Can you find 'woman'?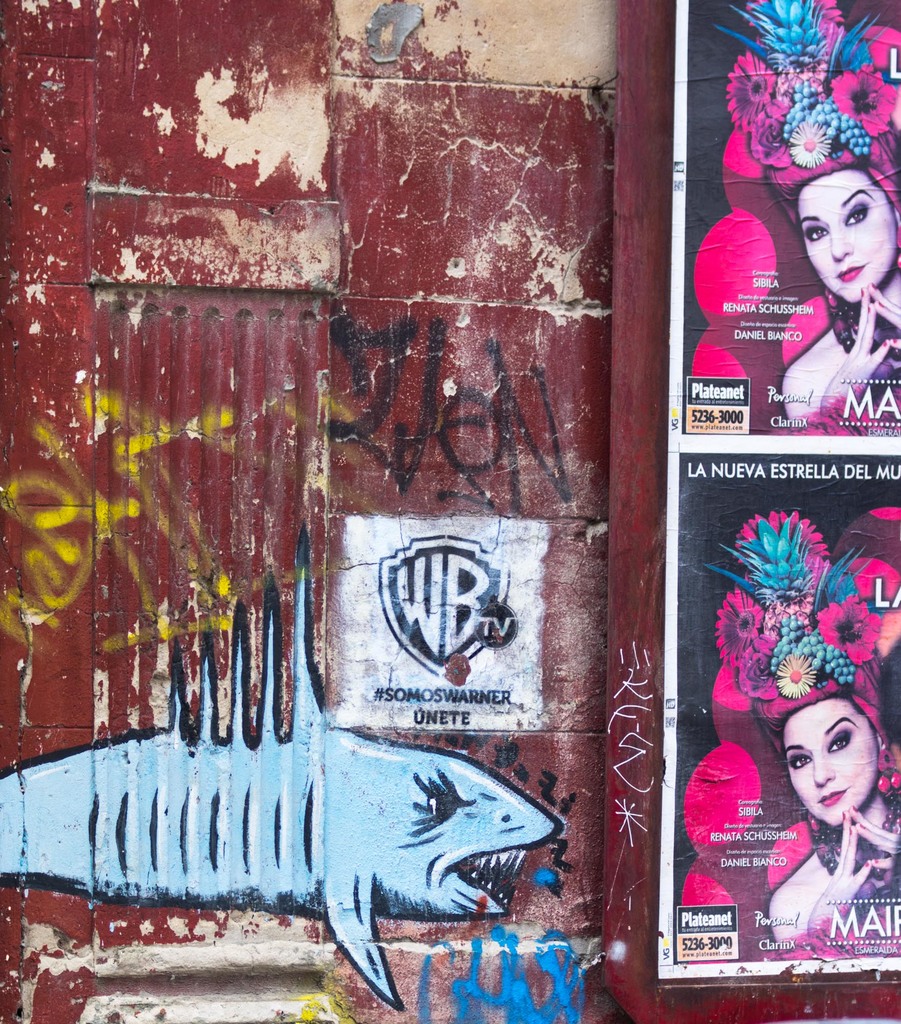
Yes, bounding box: [711,509,900,959].
